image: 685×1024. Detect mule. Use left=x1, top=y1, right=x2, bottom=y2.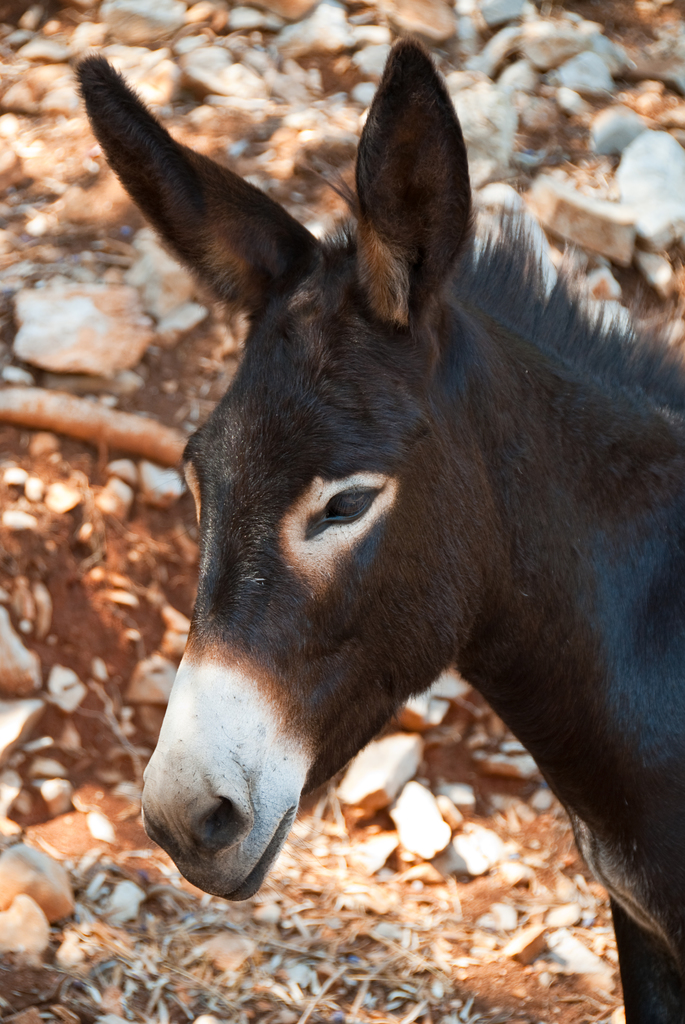
left=80, top=43, right=684, bottom=1023.
